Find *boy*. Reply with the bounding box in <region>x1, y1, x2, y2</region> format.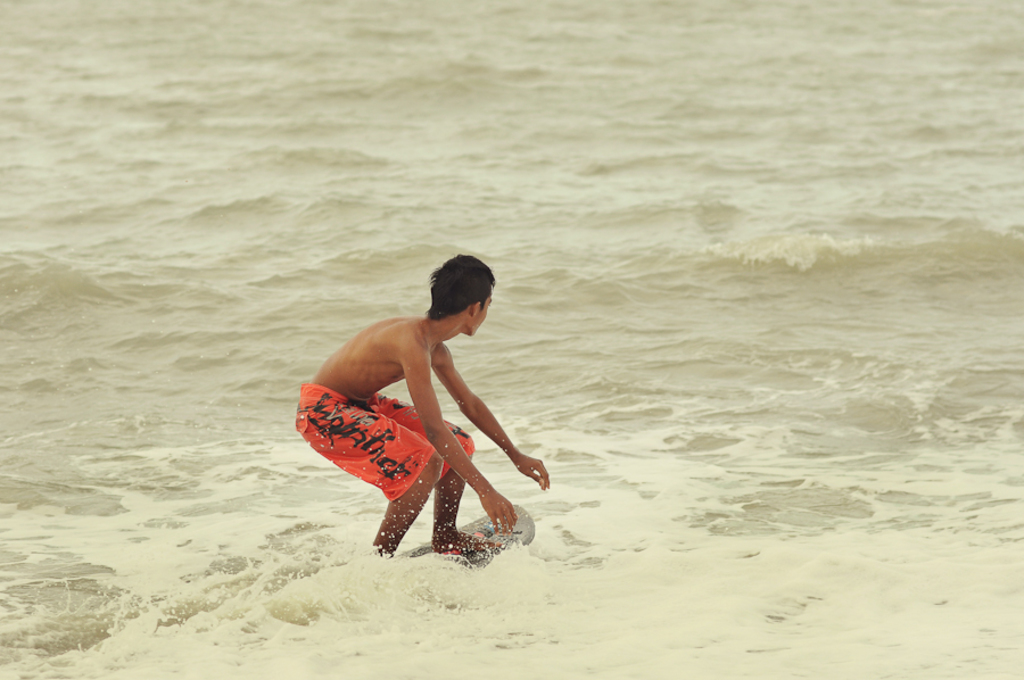
<region>278, 267, 548, 564</region>.
